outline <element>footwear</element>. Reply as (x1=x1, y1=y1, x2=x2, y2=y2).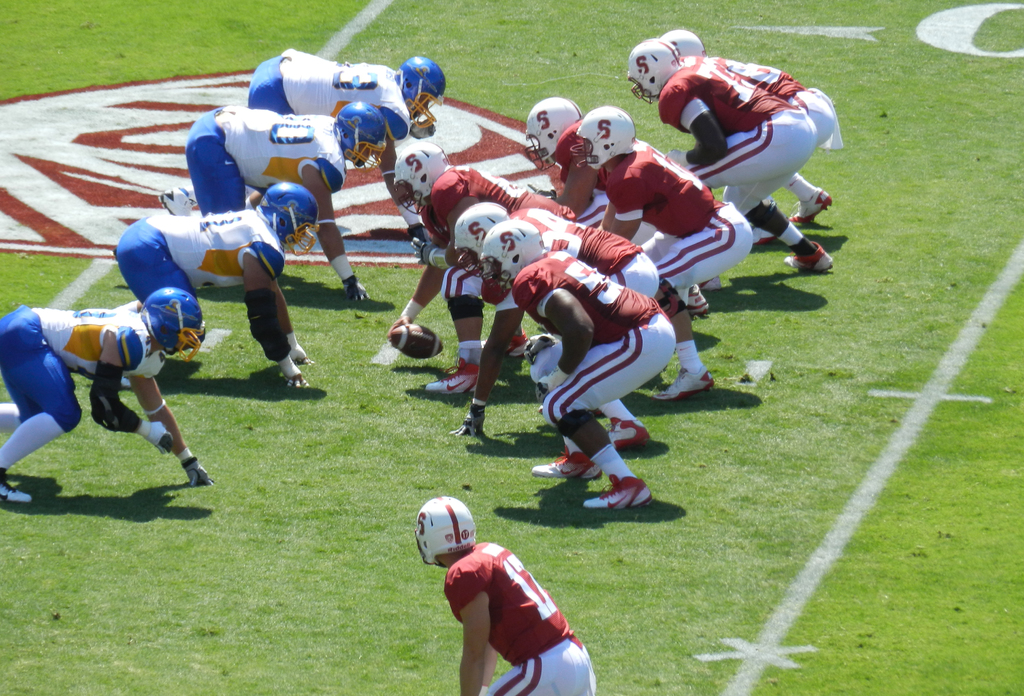
(x1=687, y1=284, x2=707, y2=313).
